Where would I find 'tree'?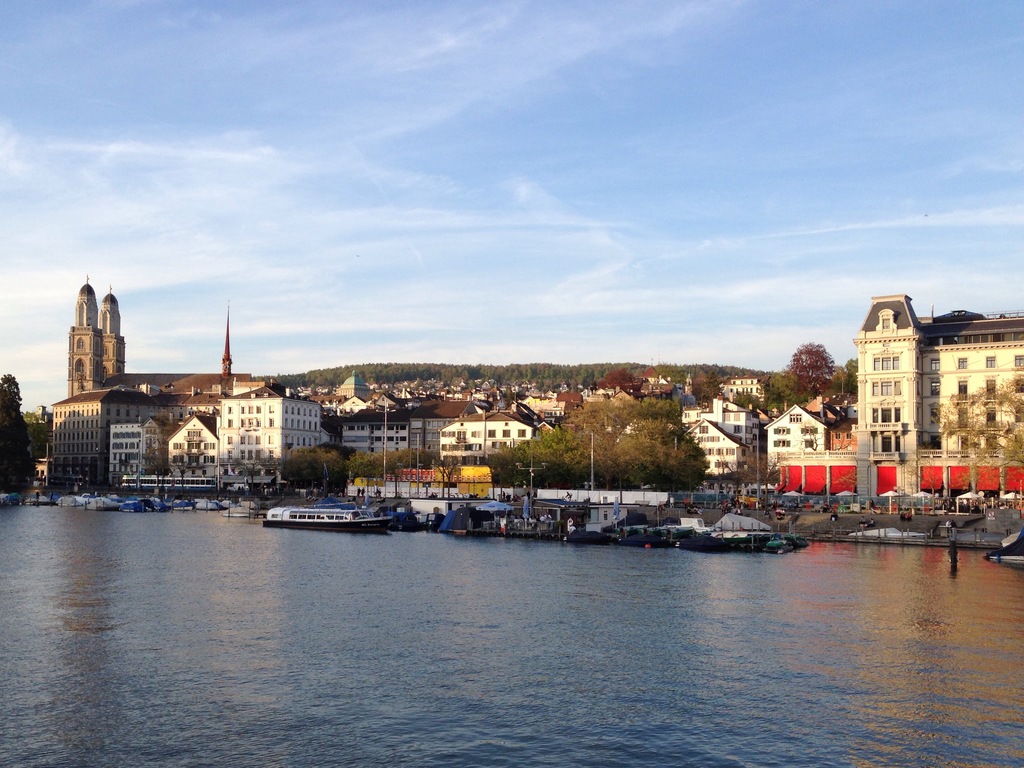
At (786,344,839,402).
